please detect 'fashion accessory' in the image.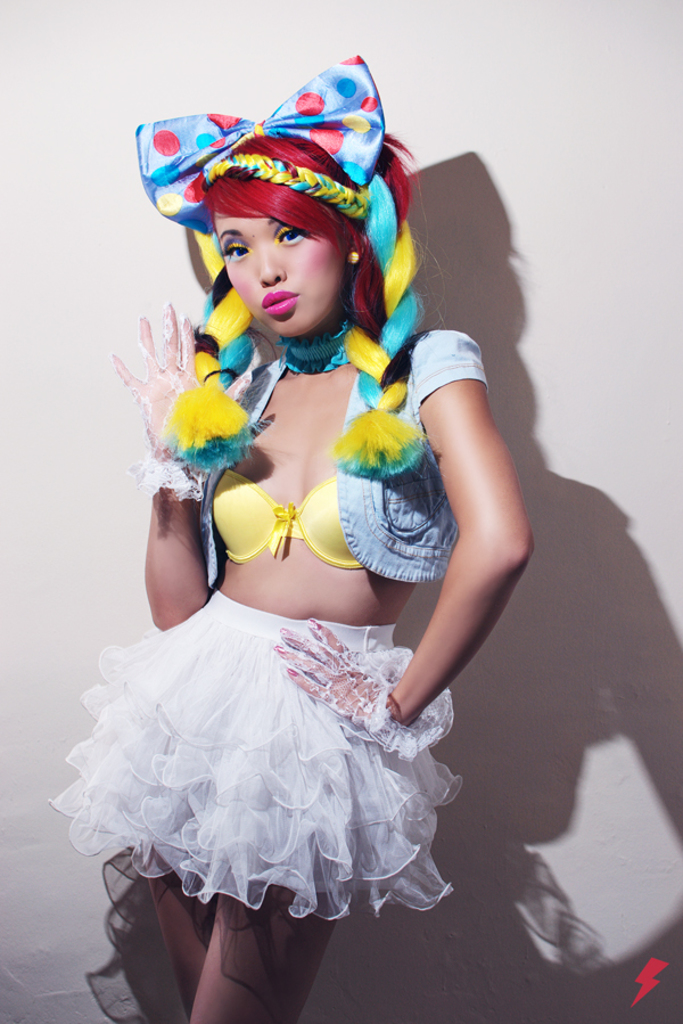
region(132, 50, 396, 234).
